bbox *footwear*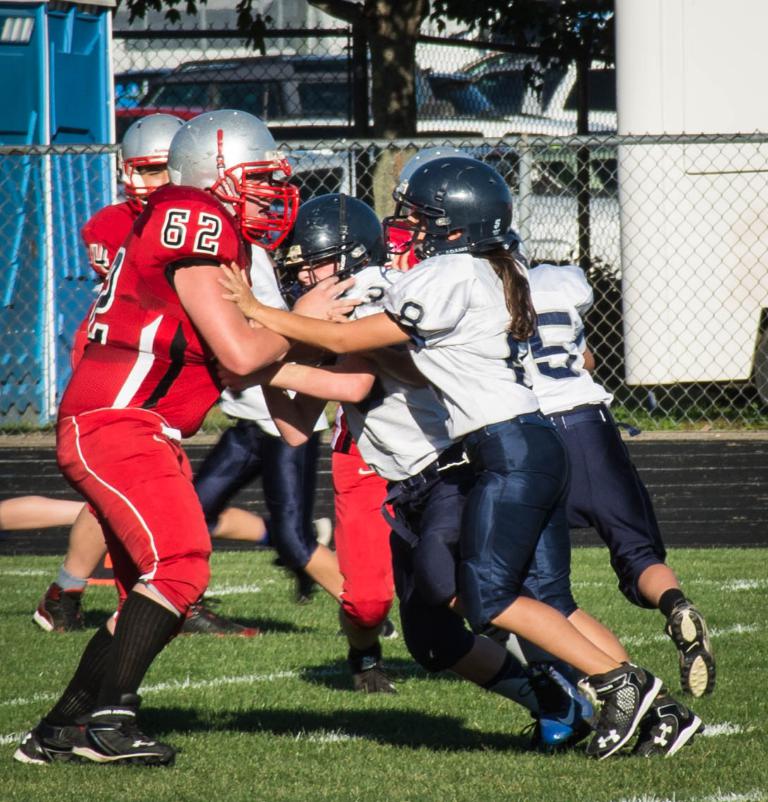
{"x1": 274, "y1": 517, "x2": 331, "y2": 602}
